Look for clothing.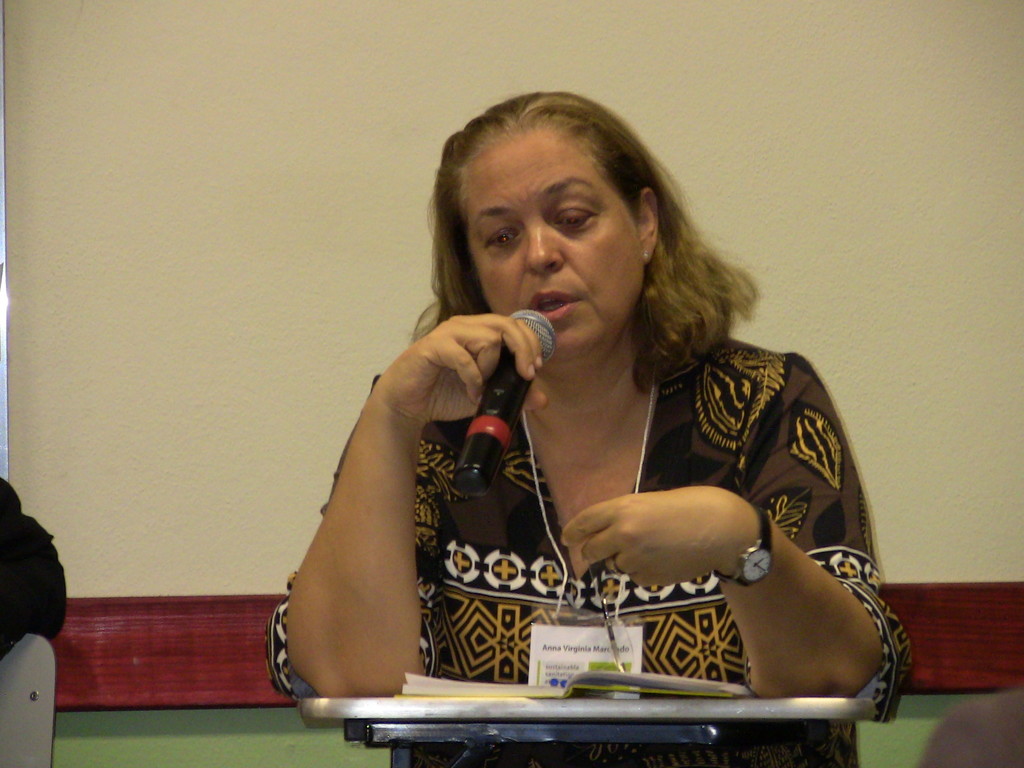
Found: locate(378, 308, 883, 697).
